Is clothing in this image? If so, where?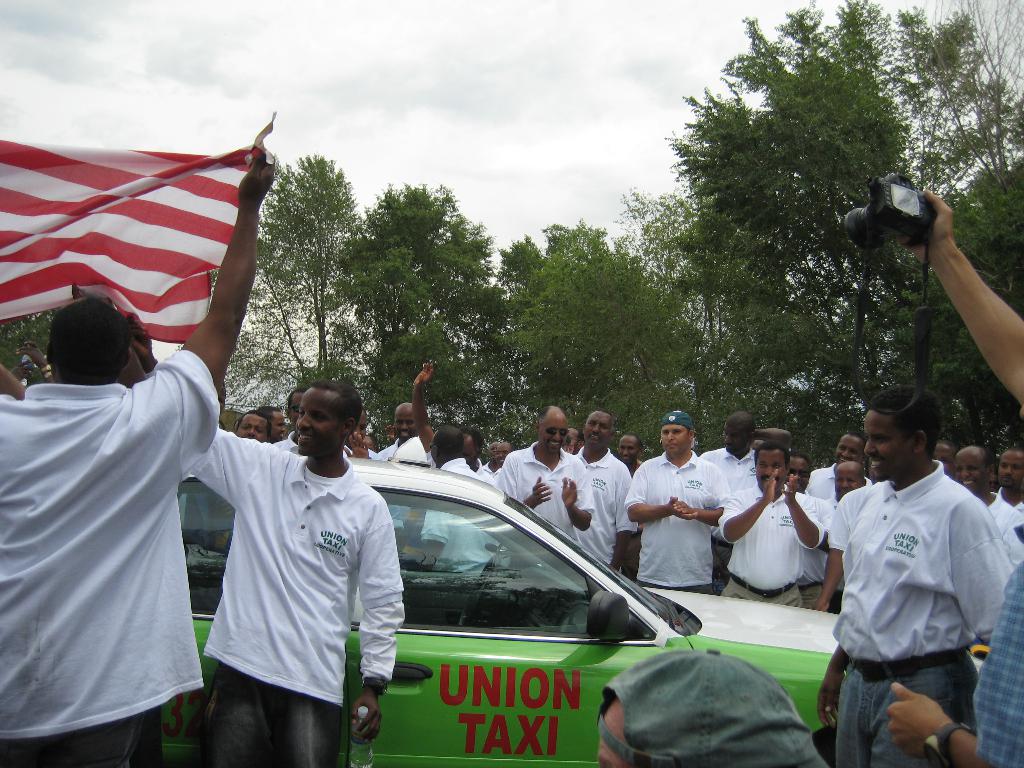
Yes, at 627/447/728/590.
